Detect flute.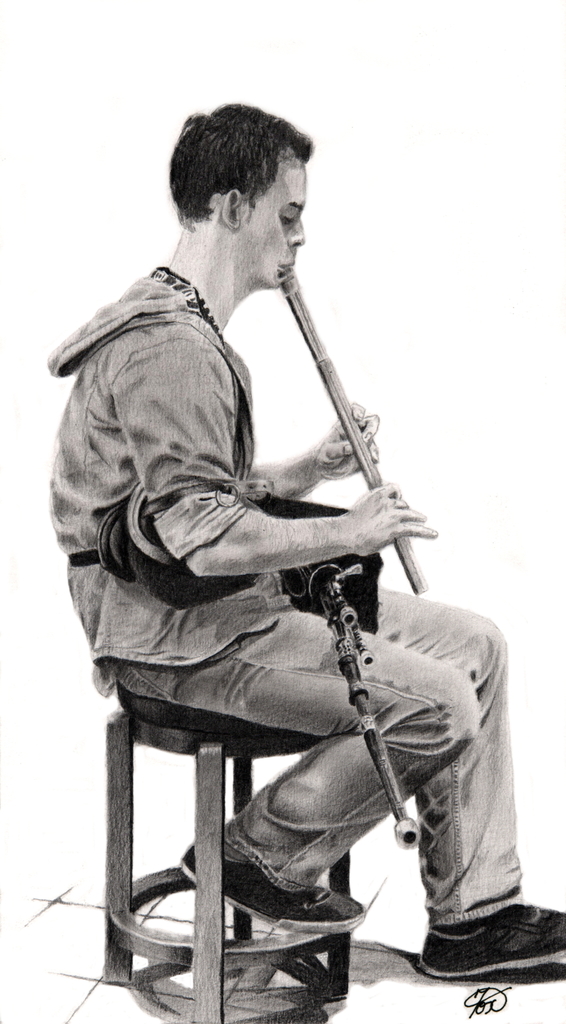
Detected at rect(279, 271, 428, 596).
